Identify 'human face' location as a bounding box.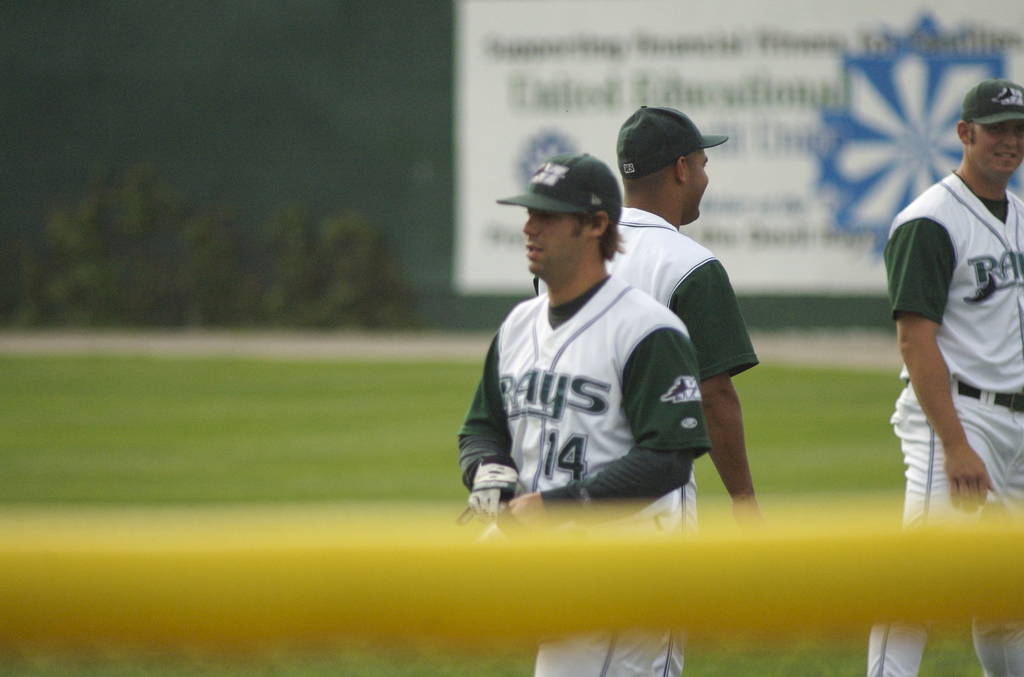
Rect(971, 115, 1023, 179).
